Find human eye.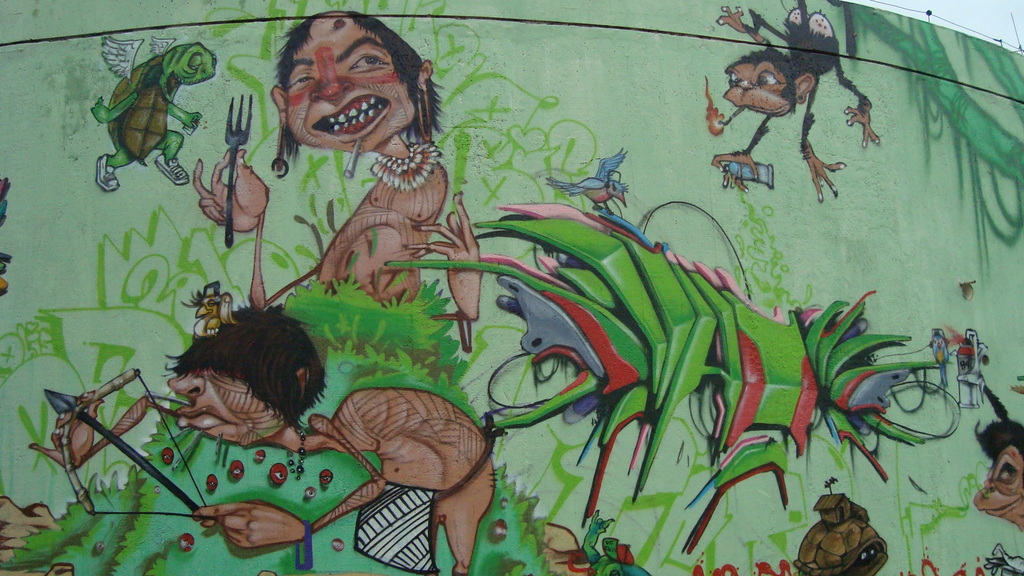
[left=349, top=48, right=388, bottom=70].
